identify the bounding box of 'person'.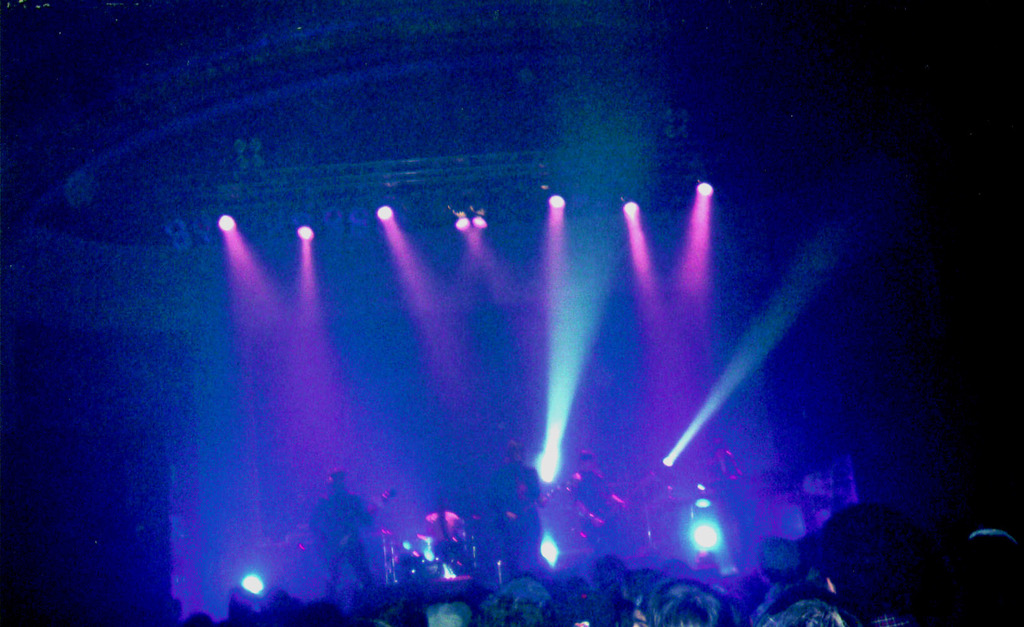
left=297, top=455, right=380, bottom=610.
